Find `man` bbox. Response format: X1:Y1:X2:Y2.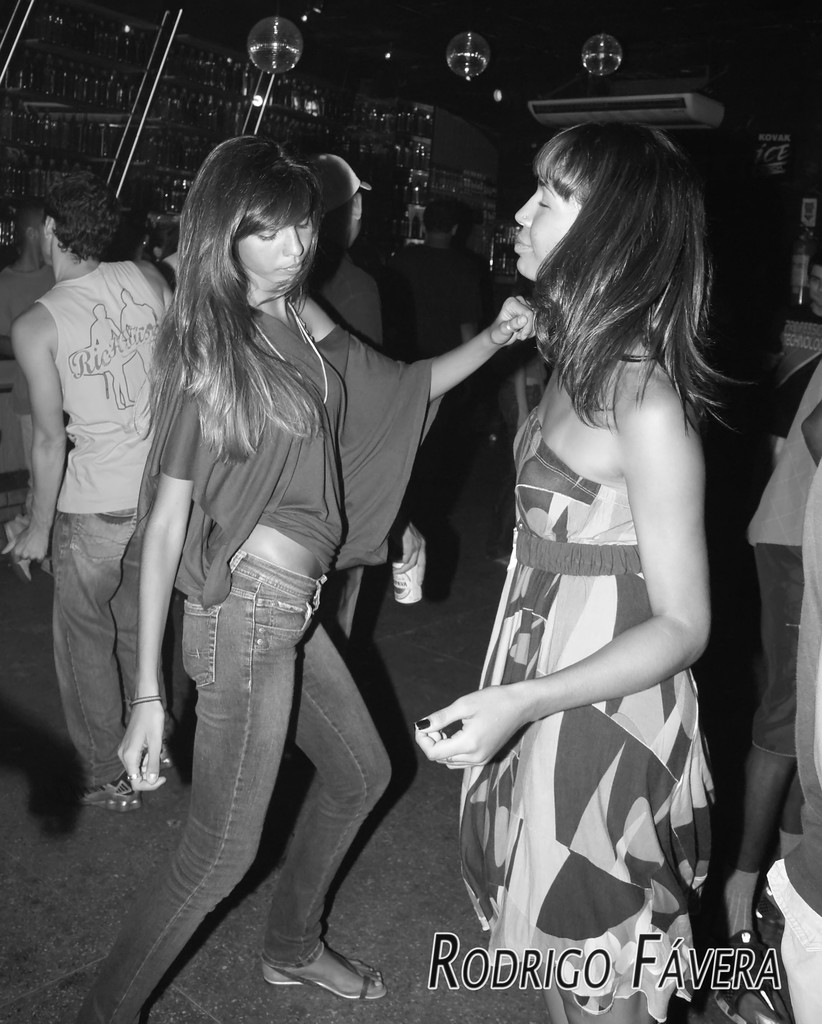
15:152:196:884.
